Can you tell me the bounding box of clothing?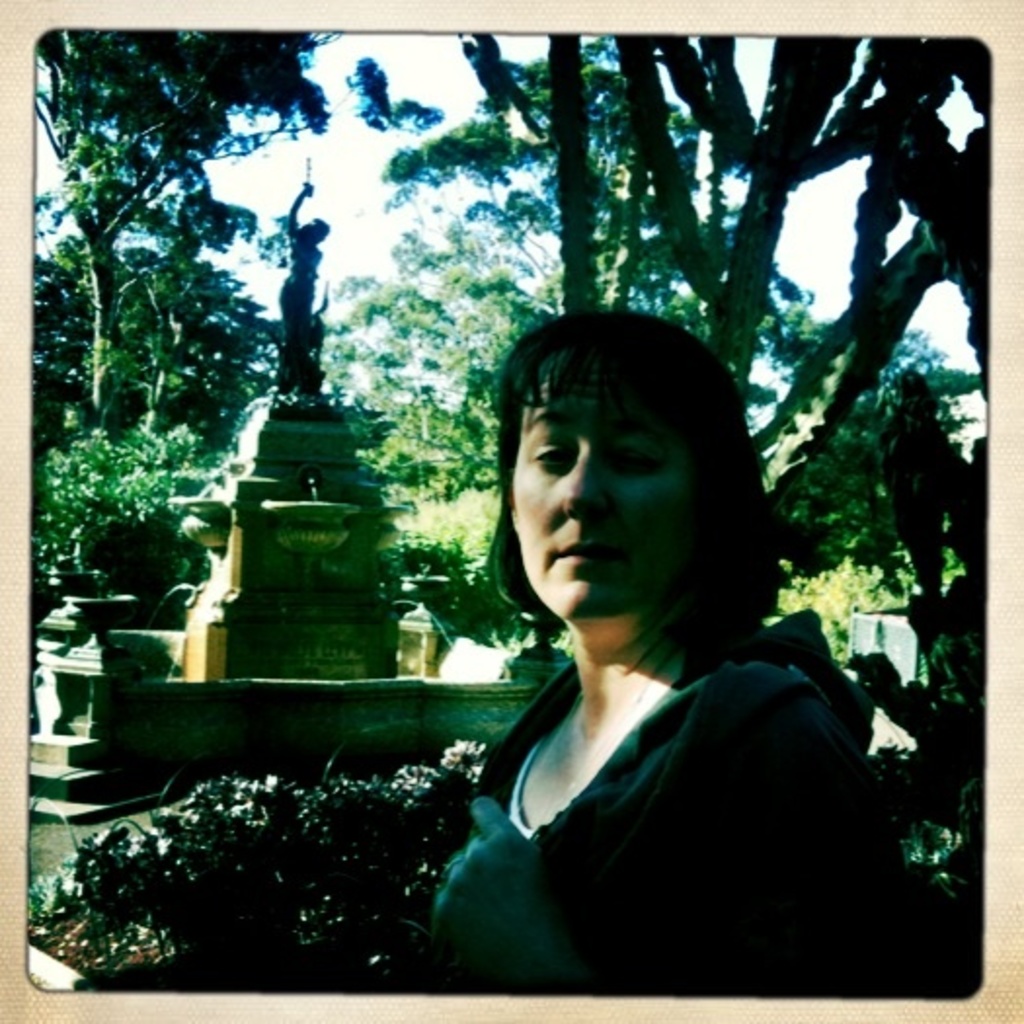
x1=437, y1=509, x2=899, y2=1022.
